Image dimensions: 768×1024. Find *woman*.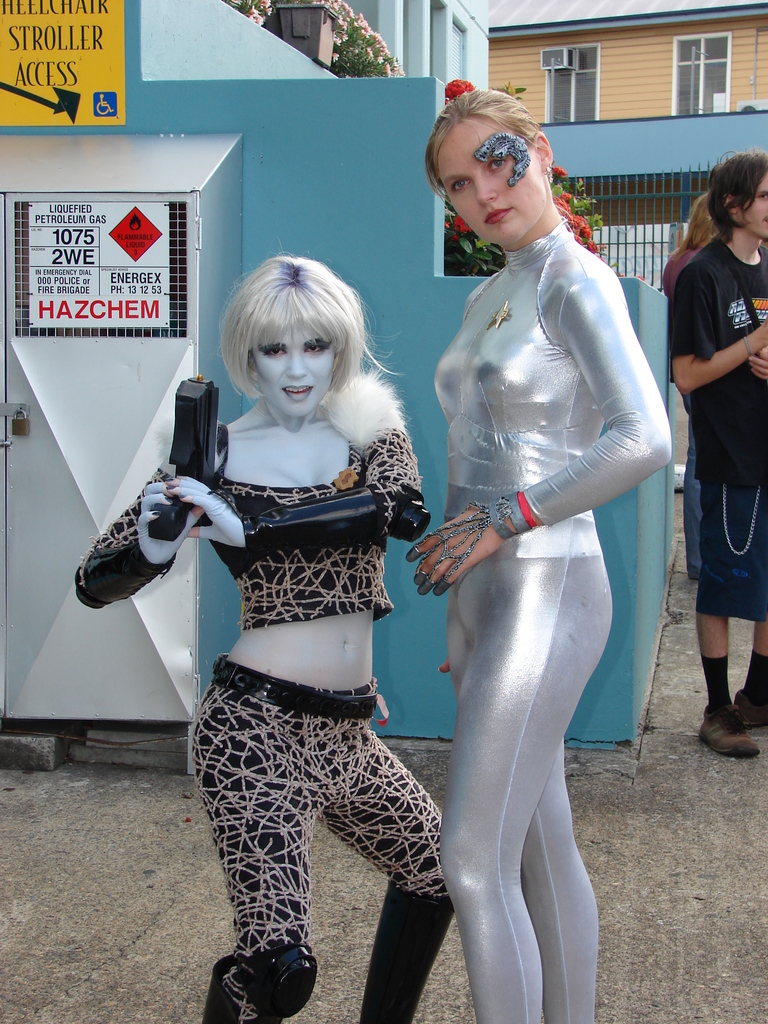
76, 268, 456, 1023.
